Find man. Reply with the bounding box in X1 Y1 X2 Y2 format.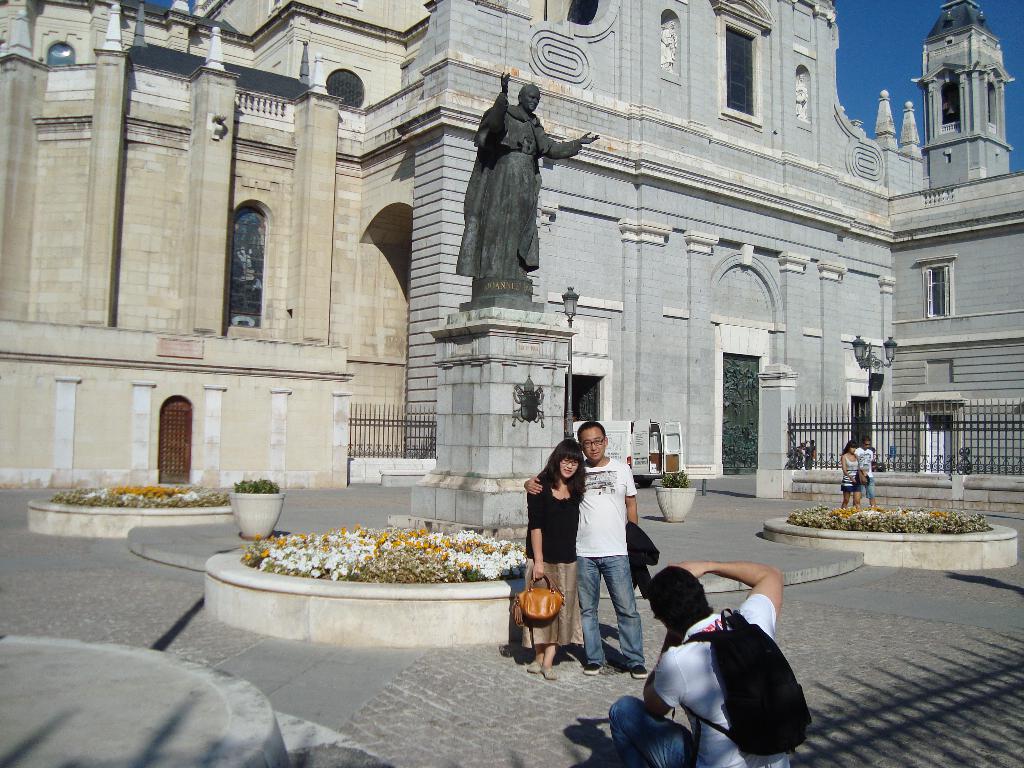
518 419 660 682.
